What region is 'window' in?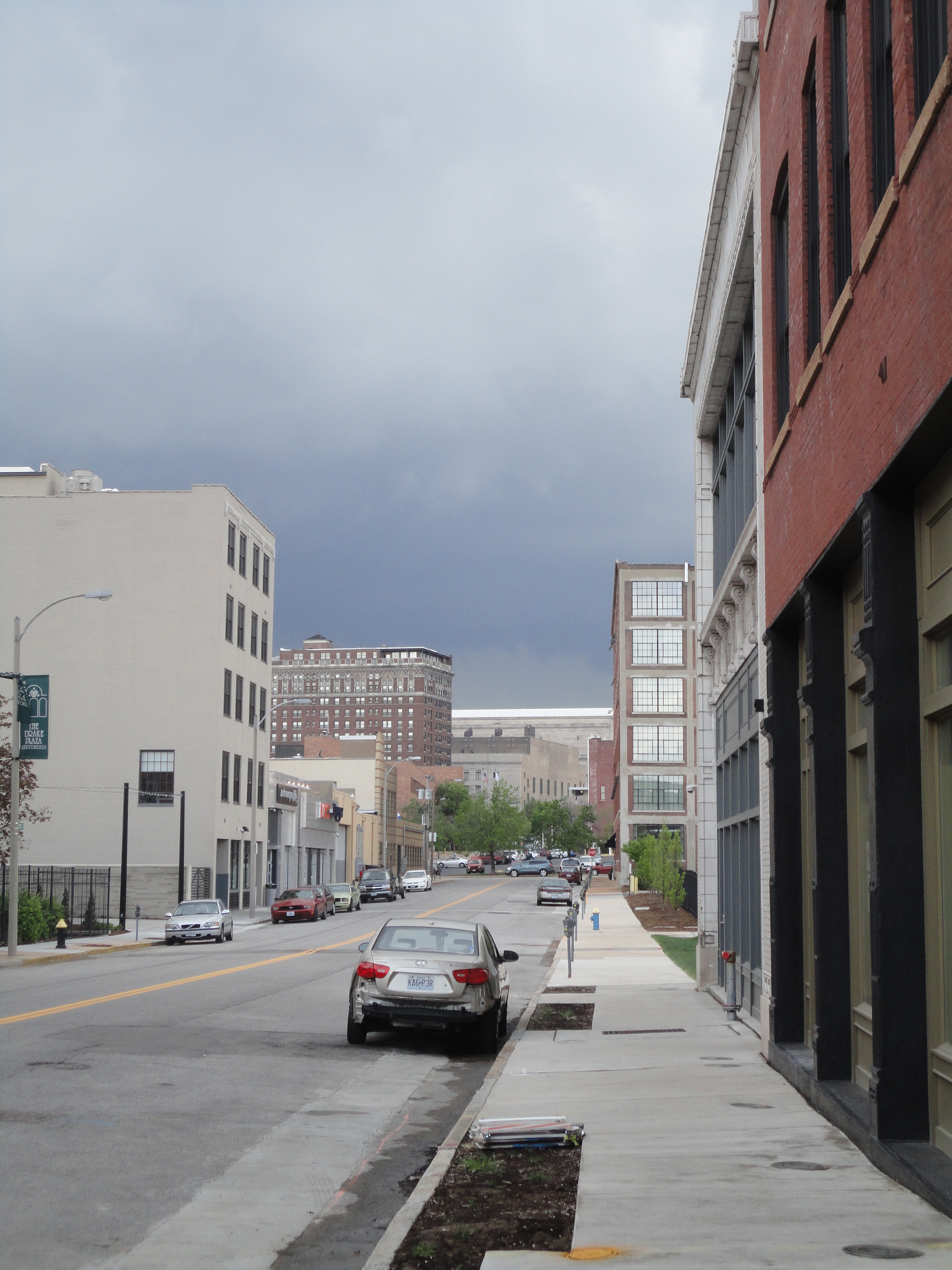
236,23,241,105.
